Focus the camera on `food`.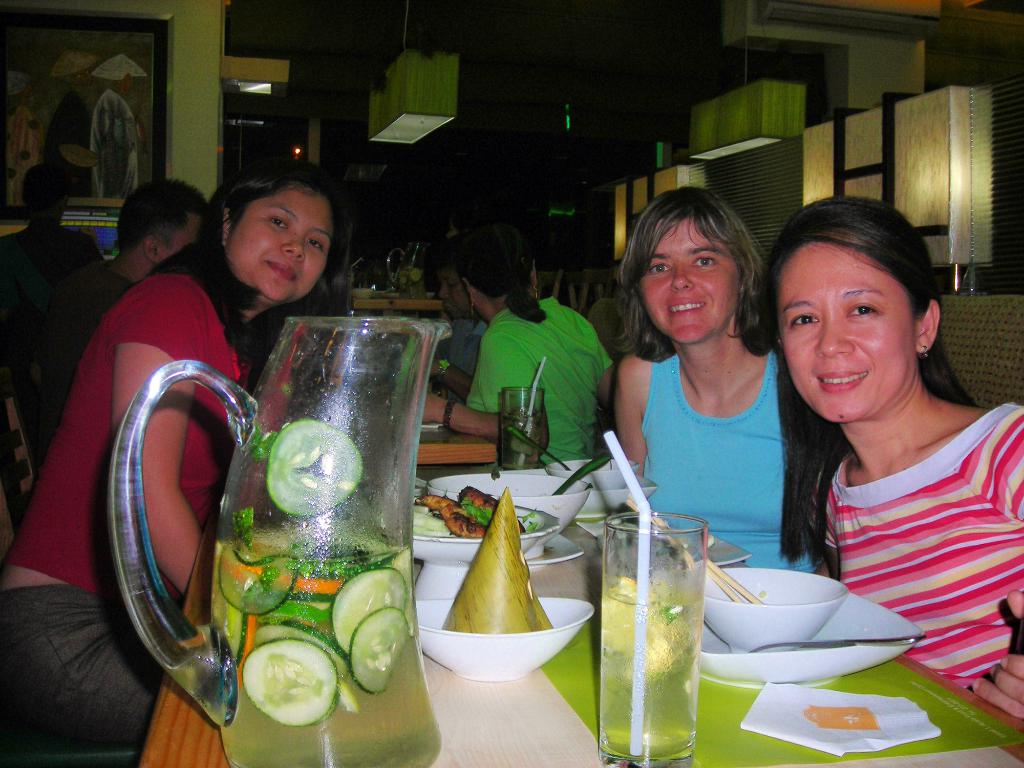
Focus region: bbox(425, 490, 559, 660).
